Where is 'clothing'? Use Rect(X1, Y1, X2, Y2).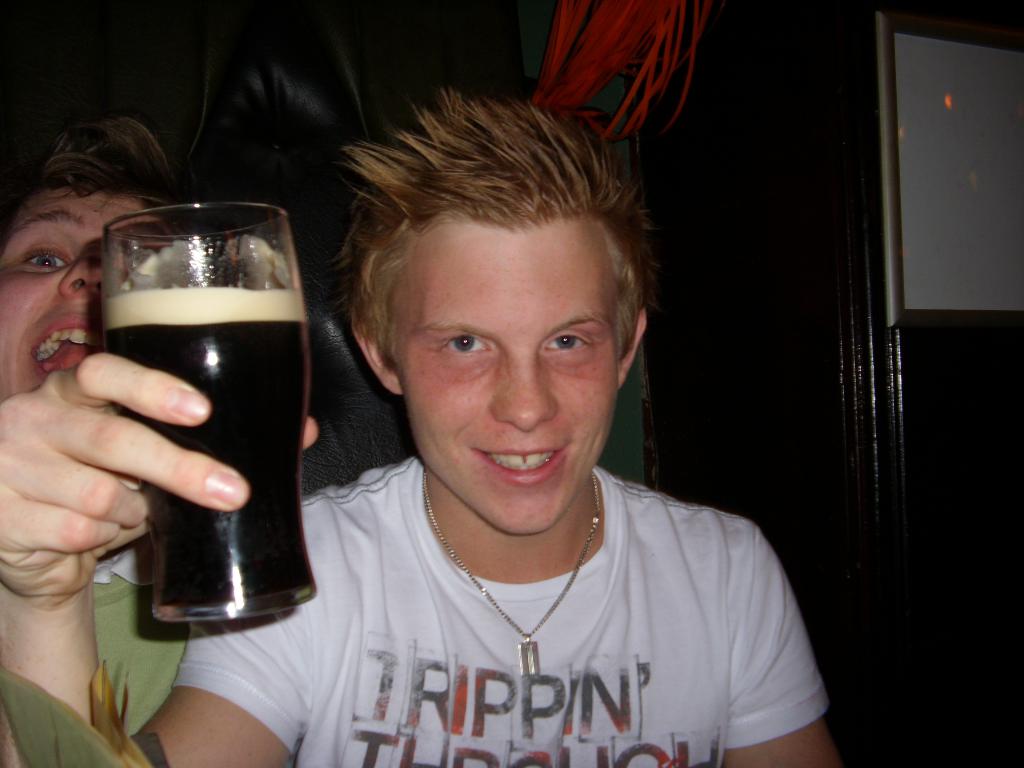
Rect(158, 446, 840, 767).
